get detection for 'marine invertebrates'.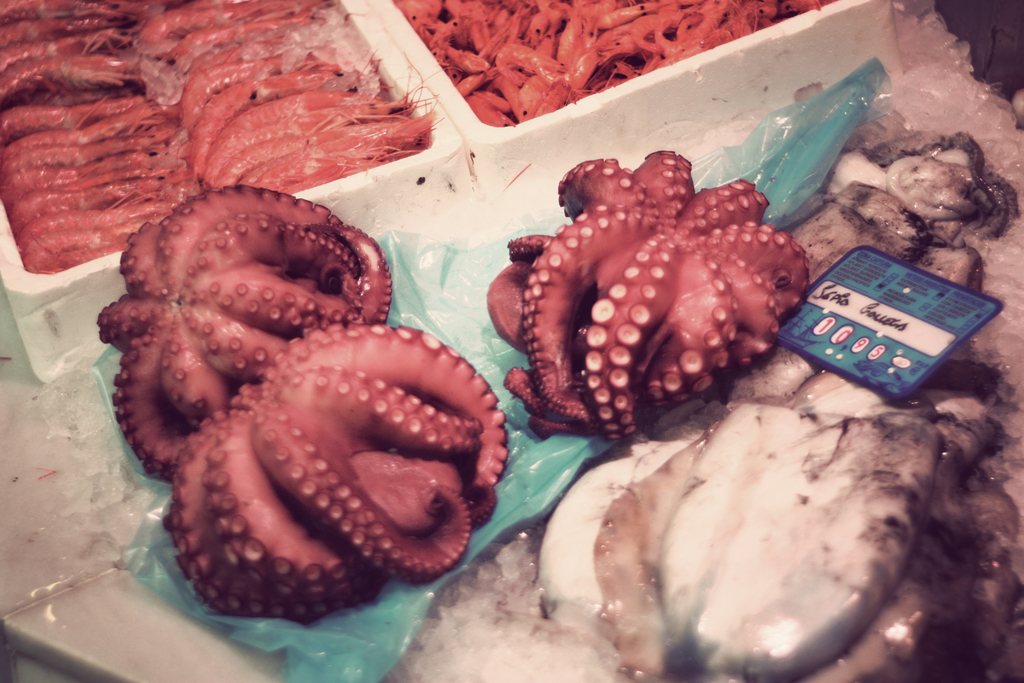
Detection: 387/0/841/132.
